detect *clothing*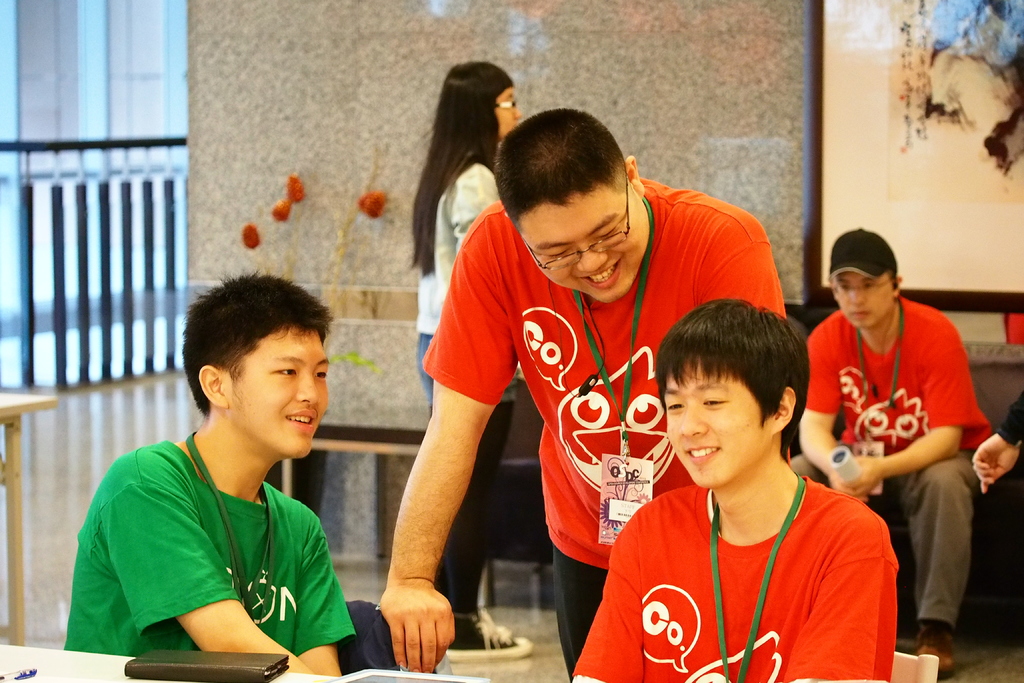
(801, 299, 985, 628)
